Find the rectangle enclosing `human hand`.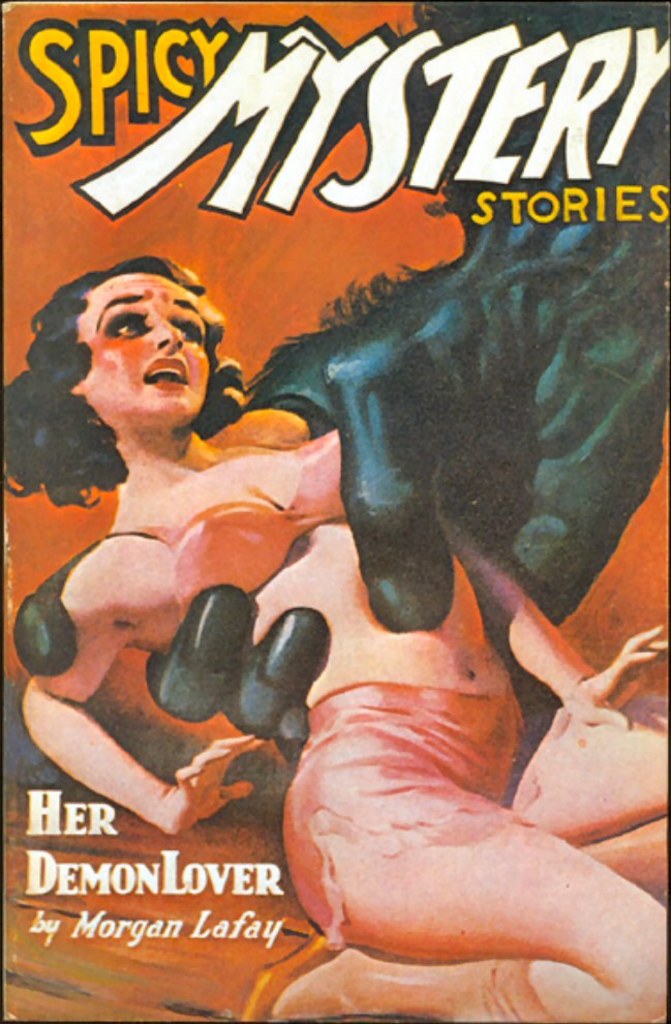
8:265:663:764.
